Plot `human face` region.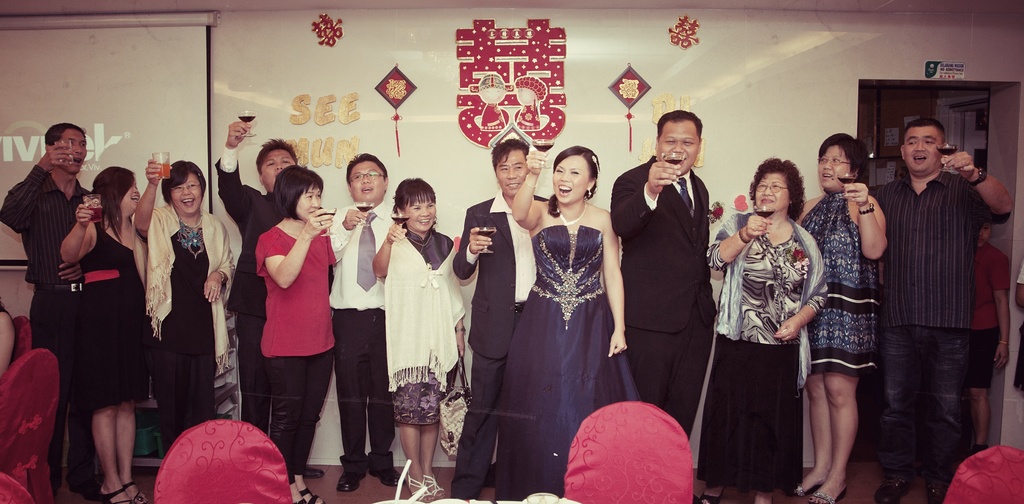
Plotted at x1=404, y1=194, x2=435, y2=231.
